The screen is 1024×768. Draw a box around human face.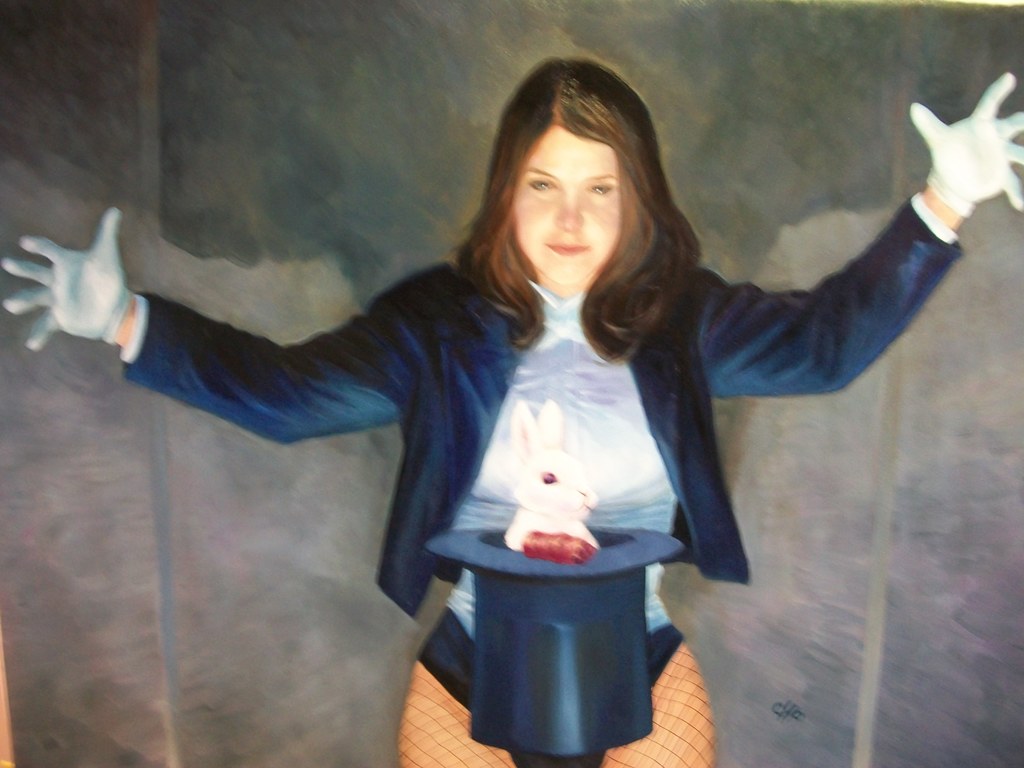
box(516, 122, 626, 285).
